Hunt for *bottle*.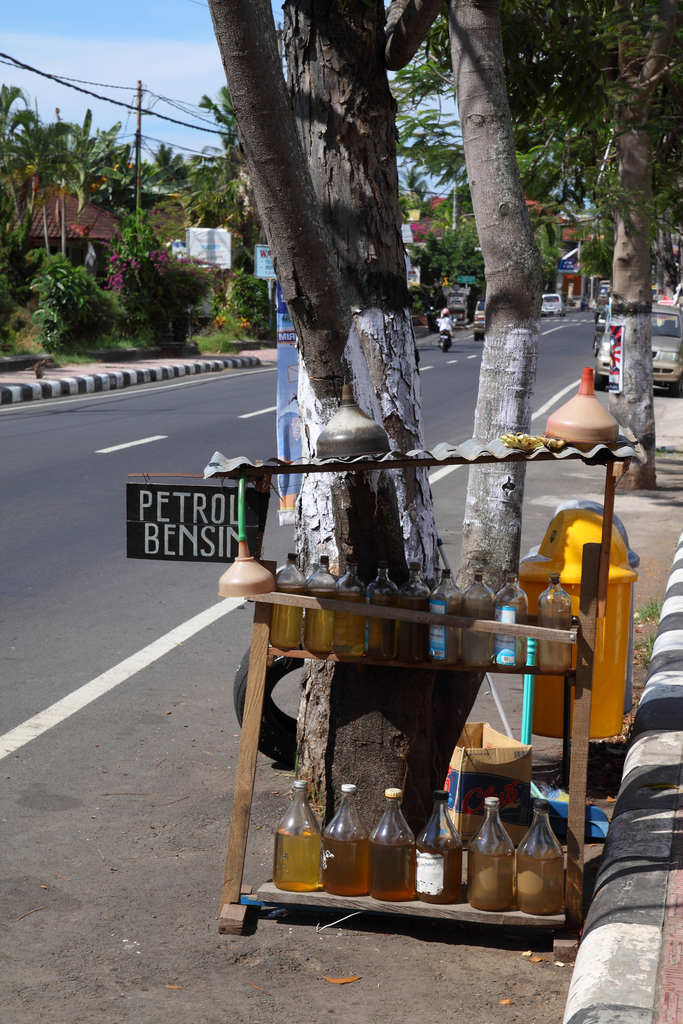
Hunted down at l=465, t=572, r=497, b=666.
